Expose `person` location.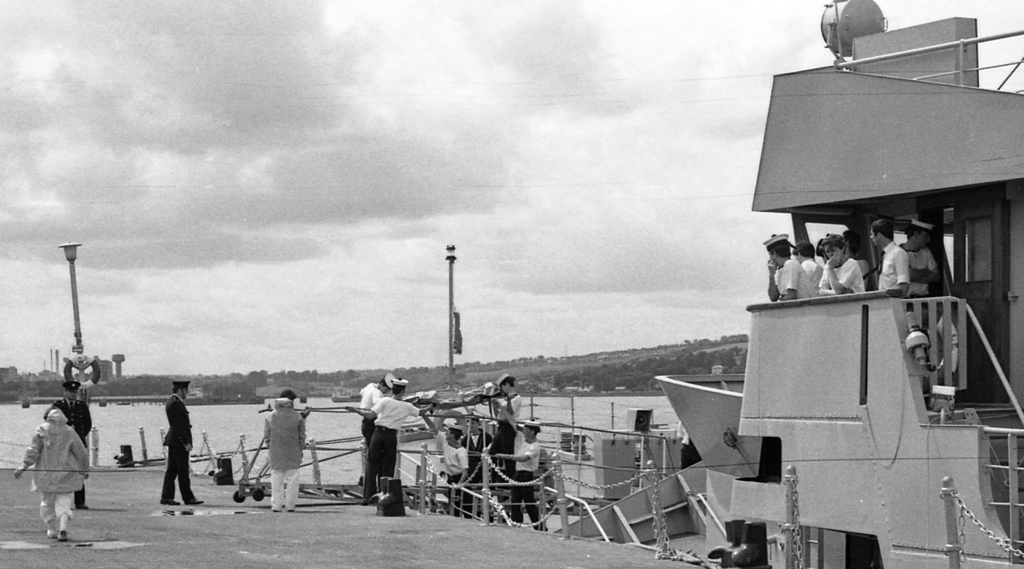
Exposed at Rect(795, 242, 826, 291).
